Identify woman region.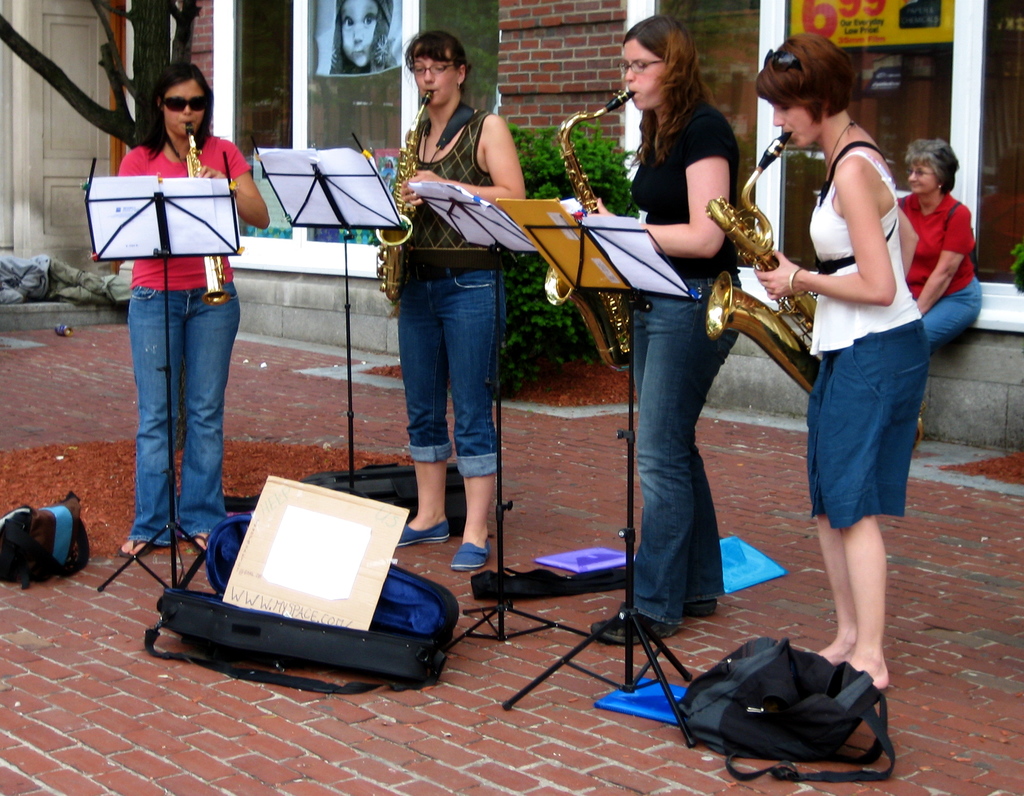
Region: left=764, top=35, right=949, bottom=693.
